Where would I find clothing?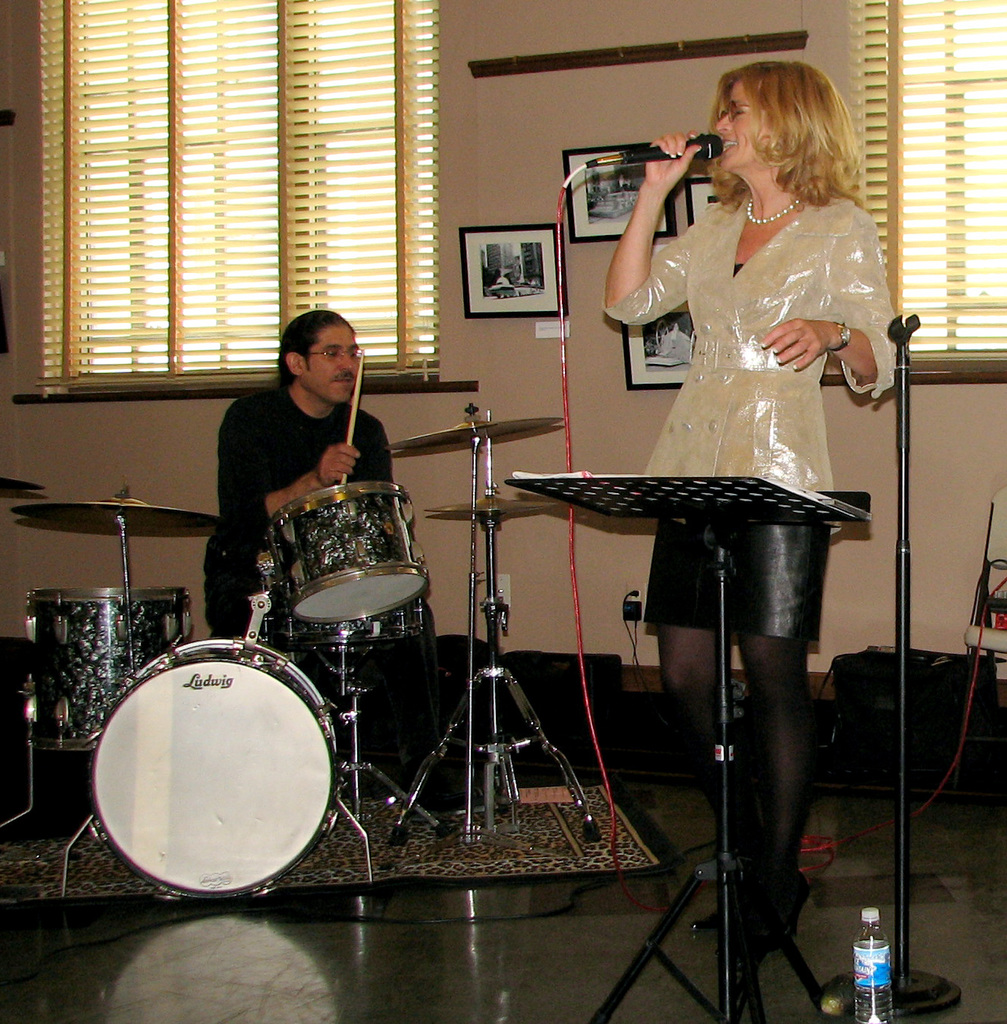
At <bbox>596, 197, 900, 898</bbox>.
